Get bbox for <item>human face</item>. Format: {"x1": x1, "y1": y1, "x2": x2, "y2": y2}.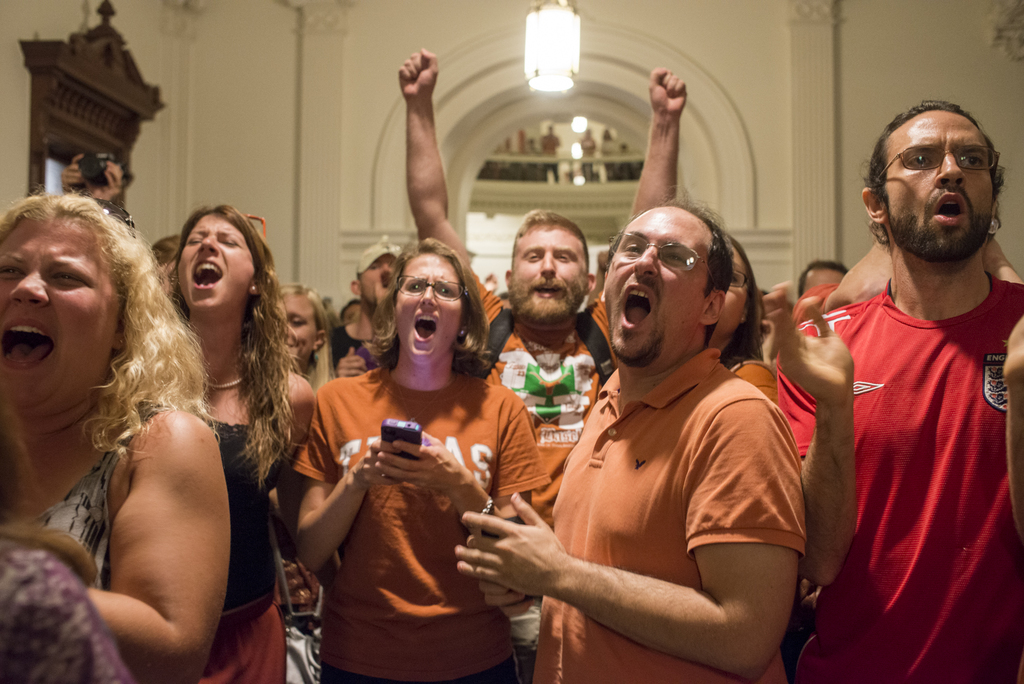
{"x1": 183, "y1": 206, "x2": 258, "y2": 310}.
